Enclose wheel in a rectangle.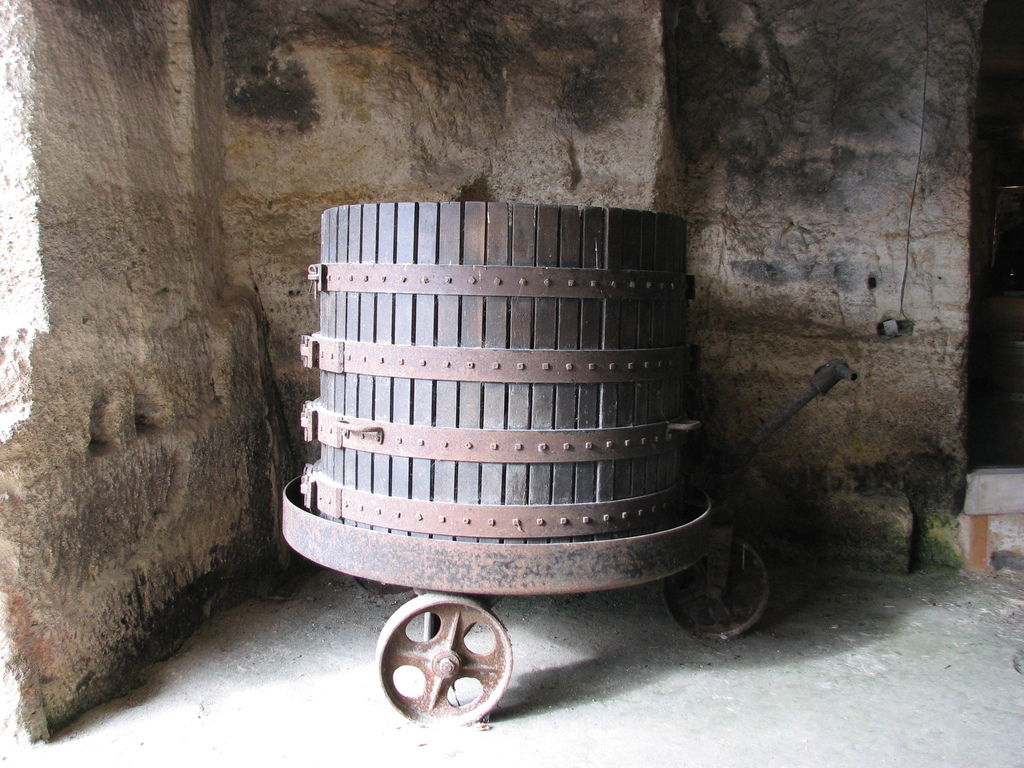
(369,604,523,723).
